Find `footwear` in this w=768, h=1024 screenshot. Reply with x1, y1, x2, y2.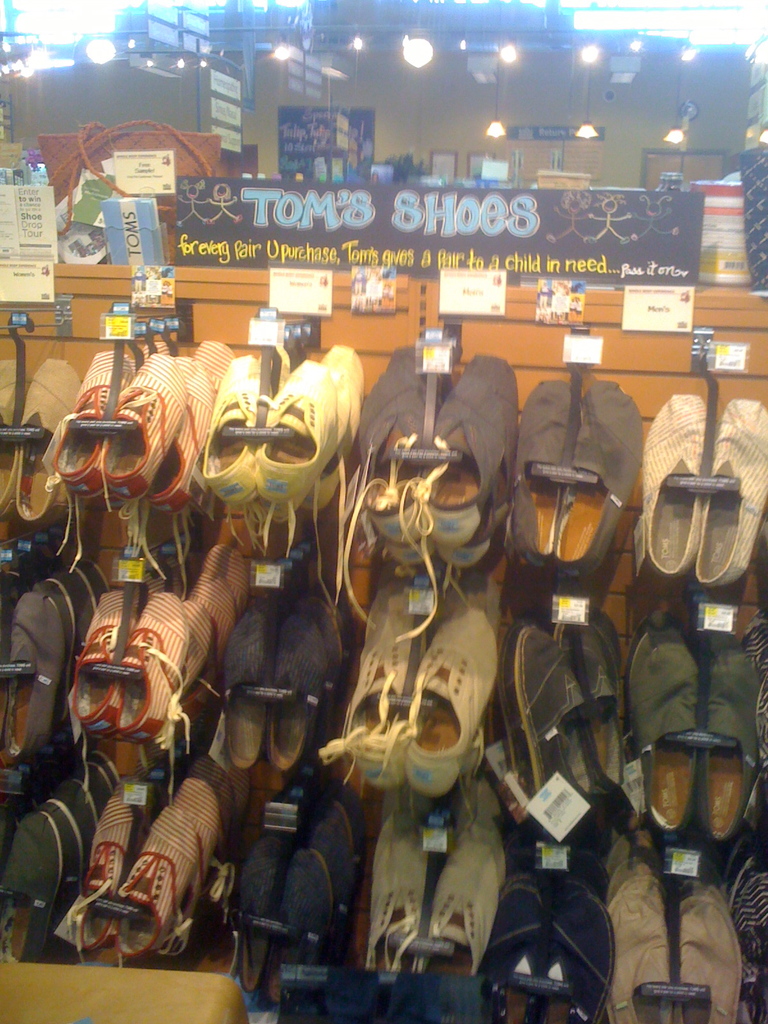
636, 645, 753, 834.
